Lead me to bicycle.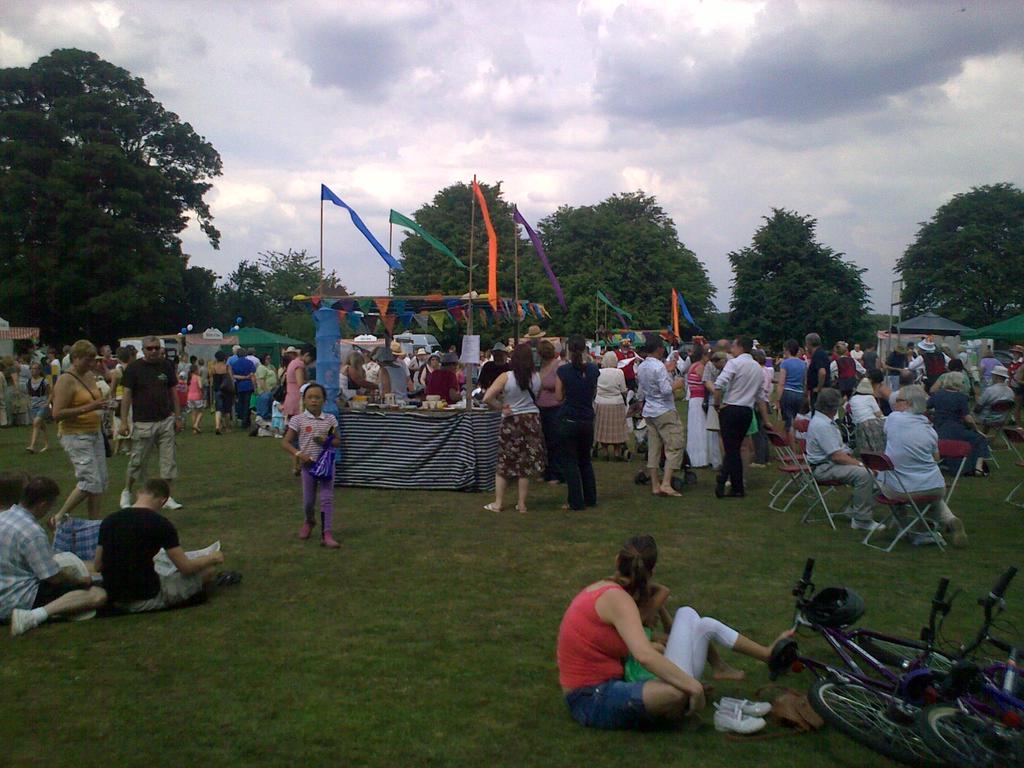
Lead to Rect(894, 568, 1023, 767).
